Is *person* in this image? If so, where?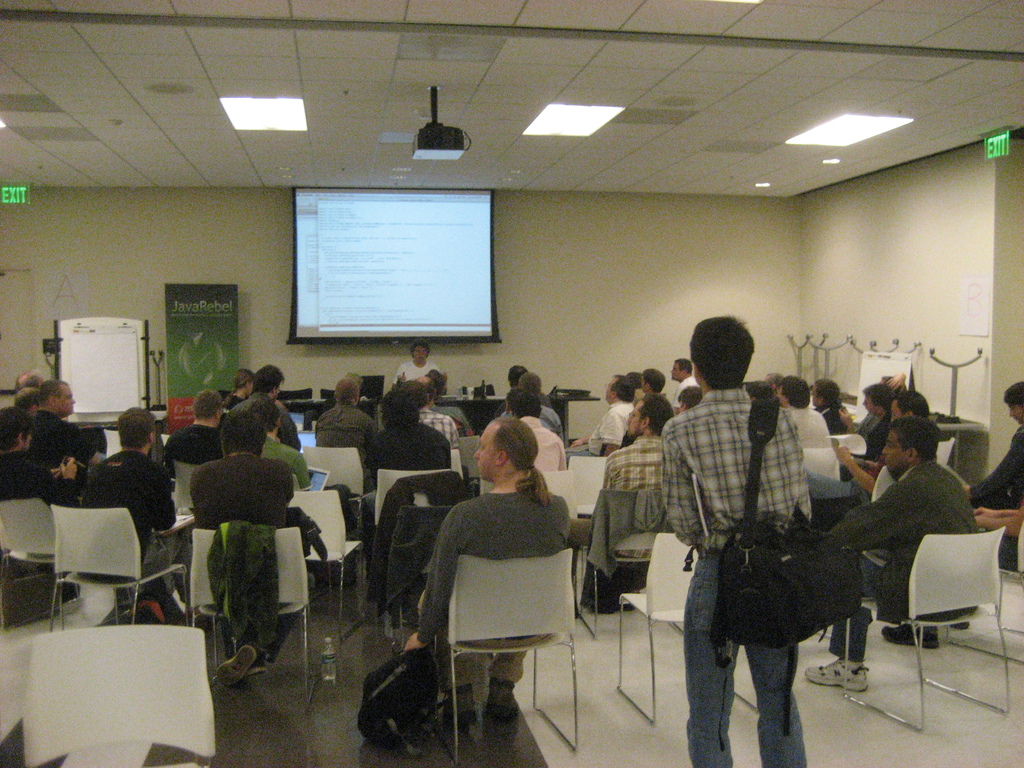
Yes, at [left=507, top=367, right=570, bottom=439].
